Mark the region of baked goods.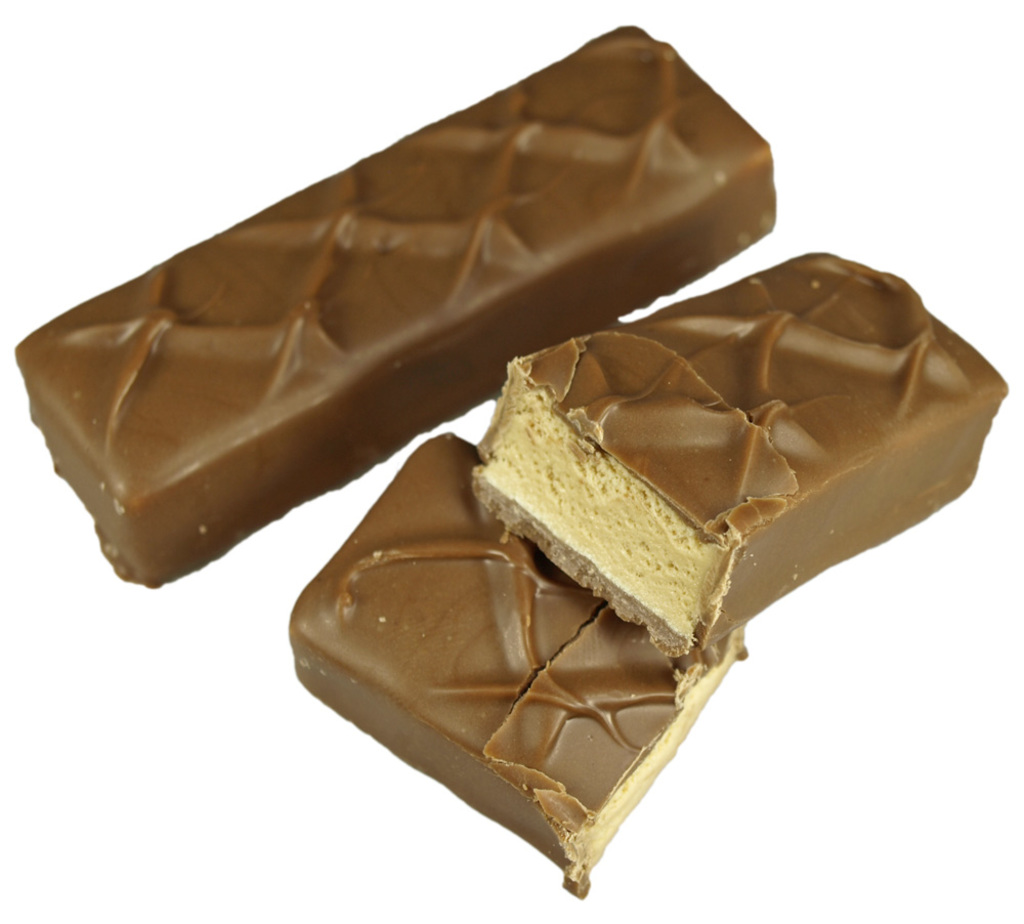
Region: rect(297, 425, 735, 906).
